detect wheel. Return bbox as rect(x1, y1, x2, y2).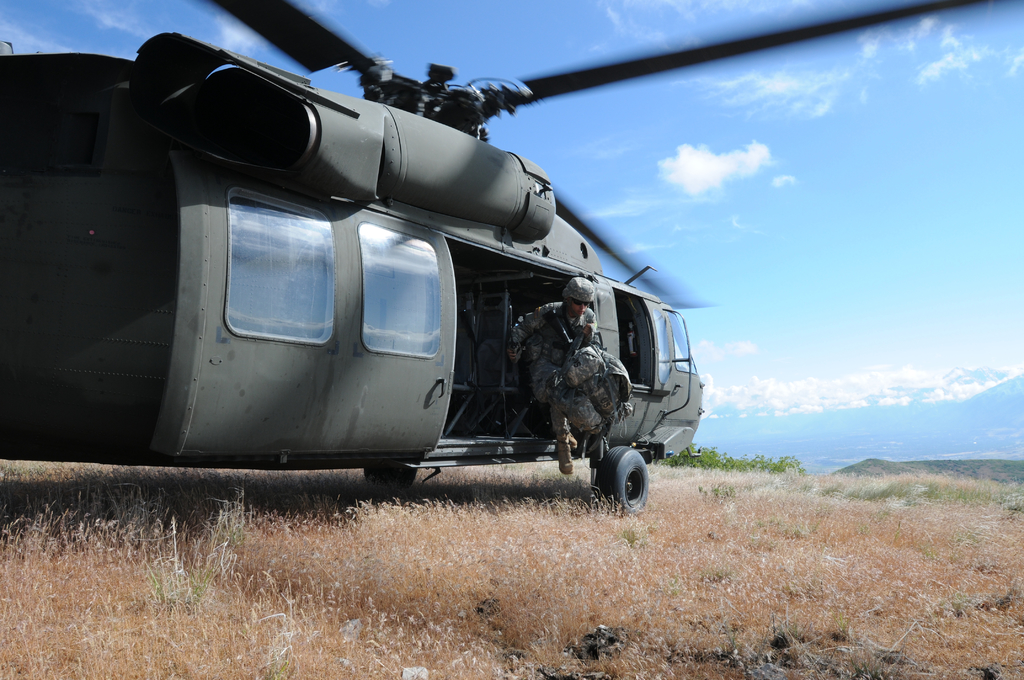
rect(362, 460, 420, 501).
